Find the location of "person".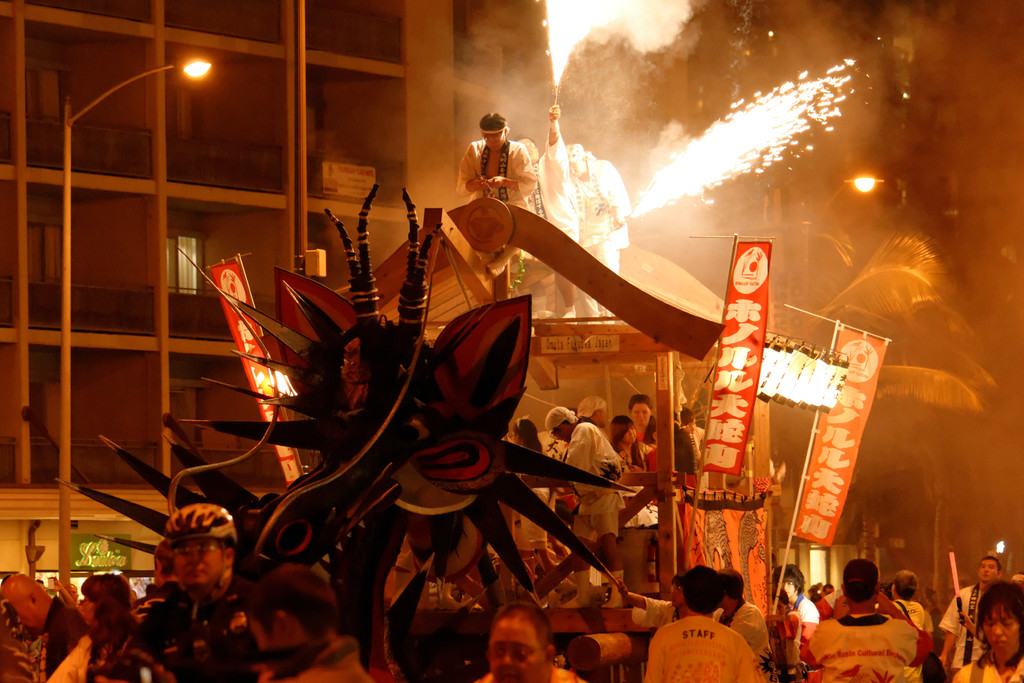
Location: {"x1": 769, "y1": 588, "x2": 804, "y2": 682}.
